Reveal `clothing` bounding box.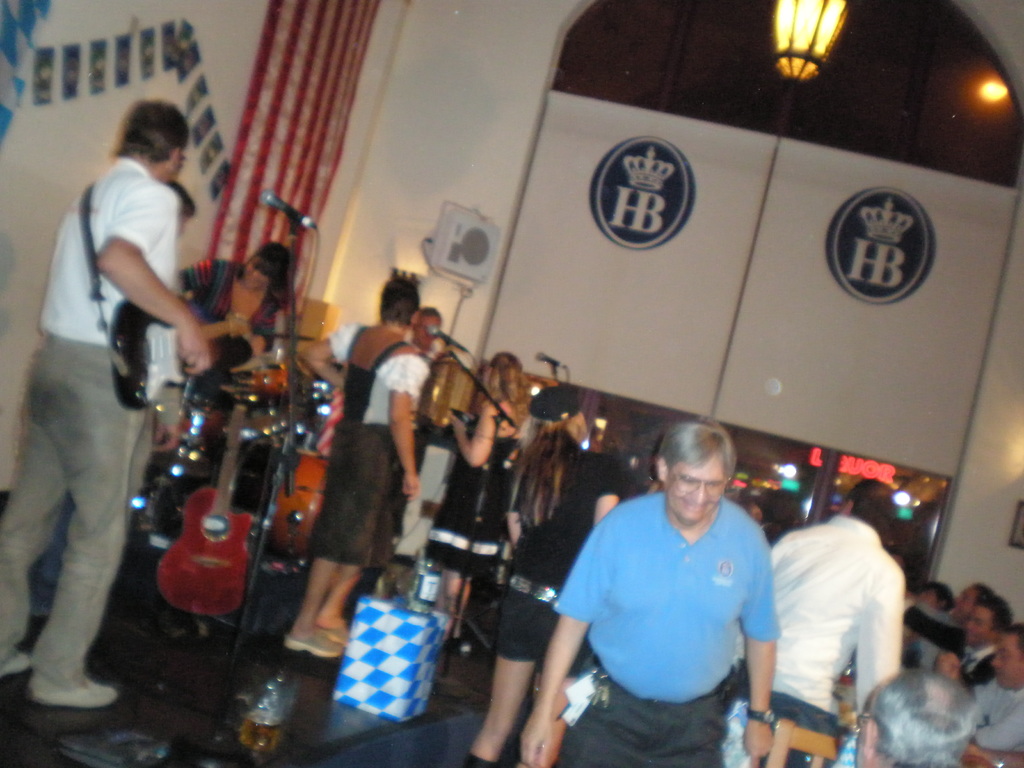
Revealed: <bbox>916, 600, 965, 666</bbox>.
